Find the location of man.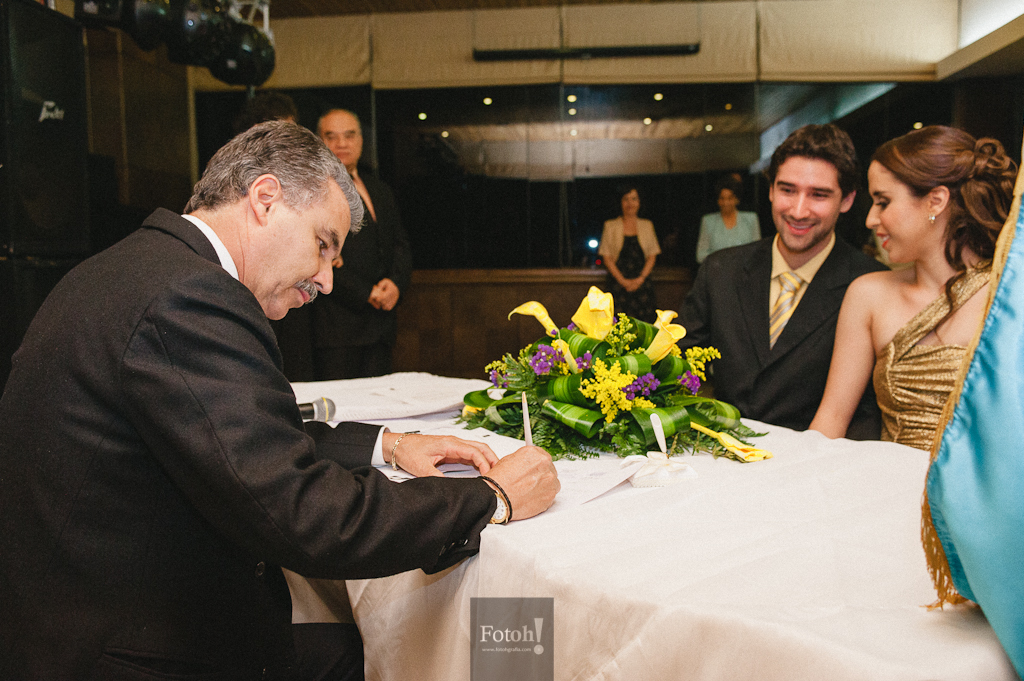
Location: 46 99 534 636.
